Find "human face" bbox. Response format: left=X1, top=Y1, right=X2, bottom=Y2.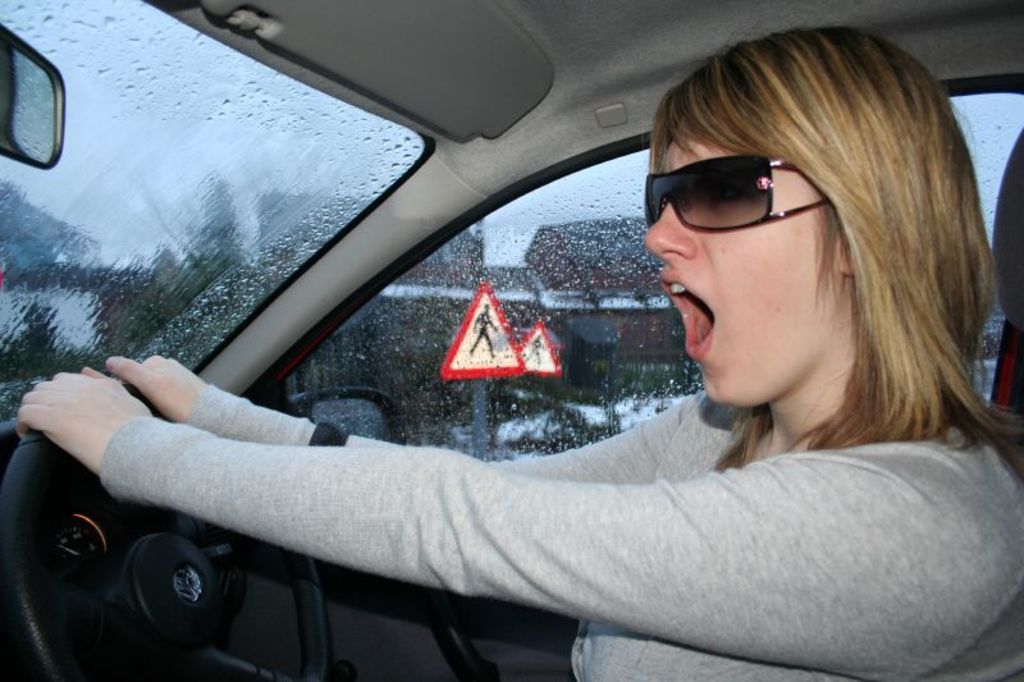
left=640, top=114, right=842, bottom=404.
